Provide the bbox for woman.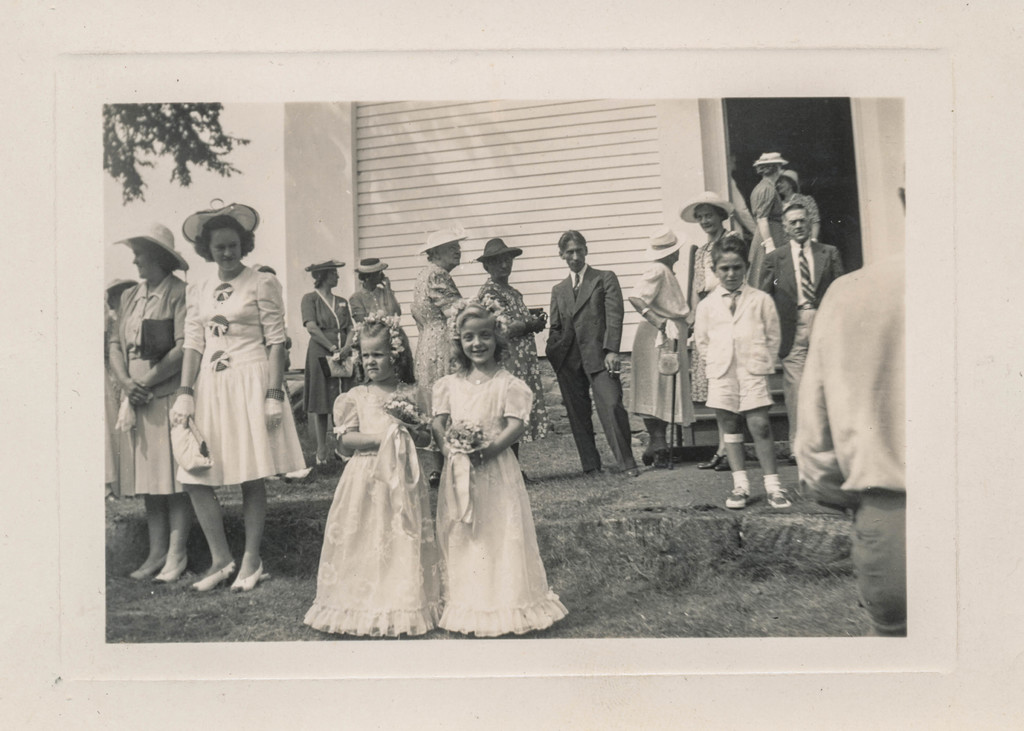
BBox(294, 256, 358, 461).
